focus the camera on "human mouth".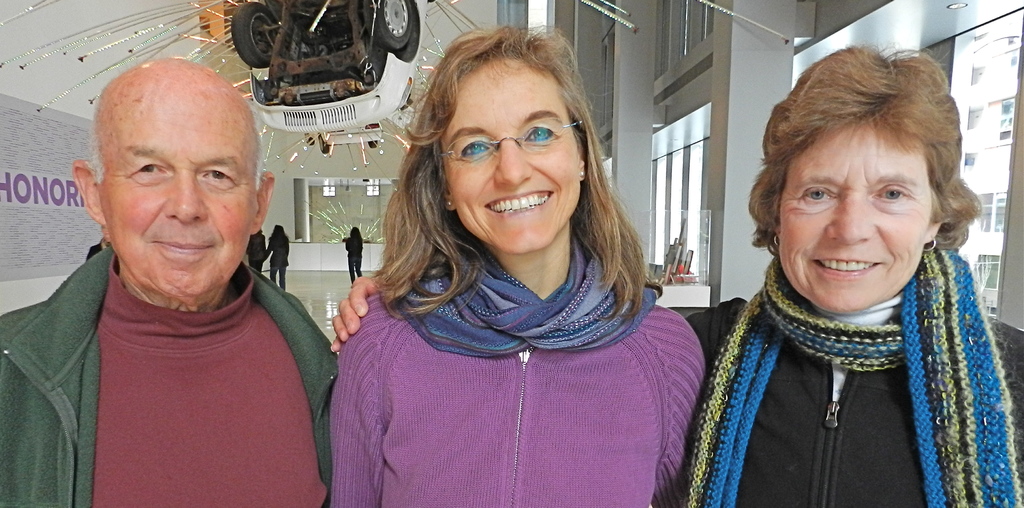
Focus region: bbox=[481, 184, 557, 223].
